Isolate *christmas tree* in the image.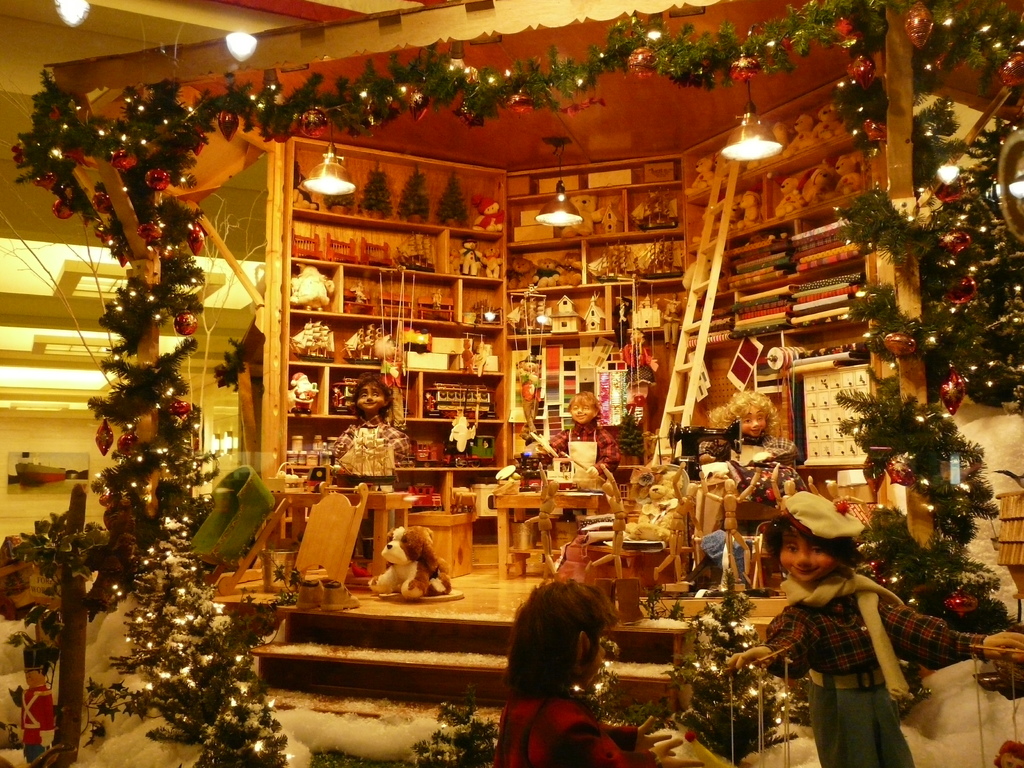
Isolated region: <bbox>186, 700, 317, 767</bbox>.
